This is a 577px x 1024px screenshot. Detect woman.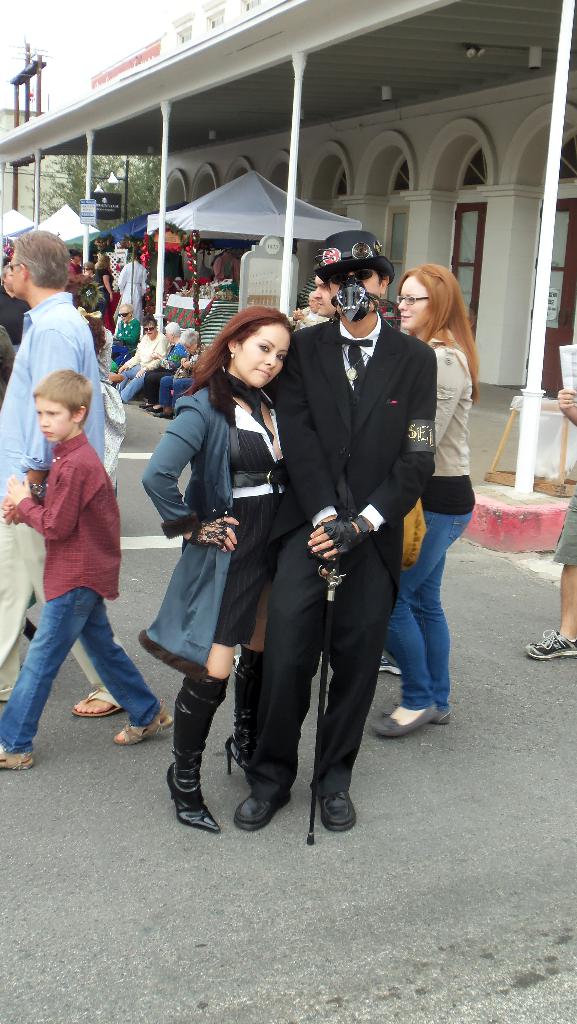
143:284:311:822.
